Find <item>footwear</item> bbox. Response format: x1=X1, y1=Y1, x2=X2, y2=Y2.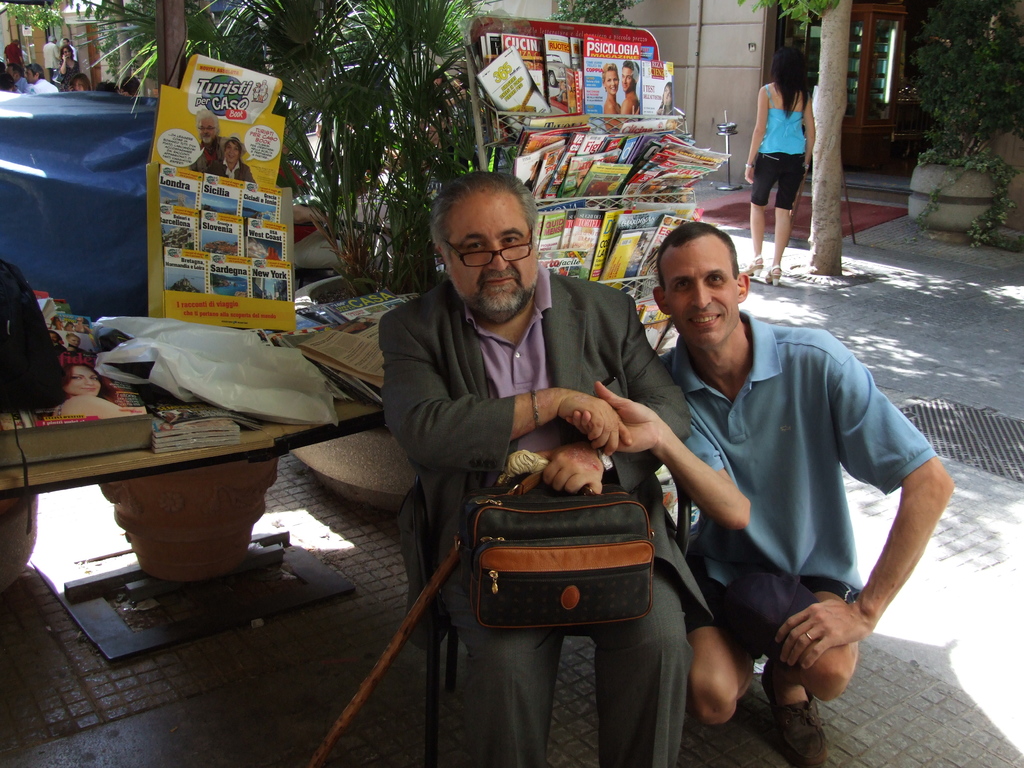
x1=736, y1=259, x2=760, y2=281.
